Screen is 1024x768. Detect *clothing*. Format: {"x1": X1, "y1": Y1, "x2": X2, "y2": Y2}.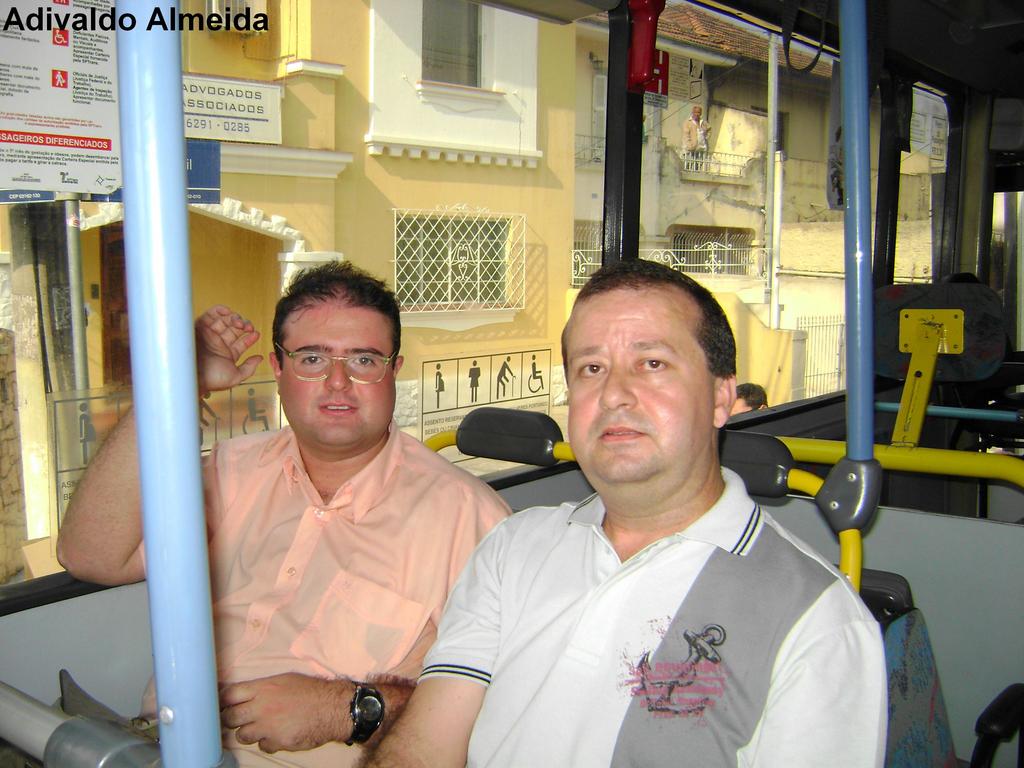
{"x1": 396, "y1": 430, "x2": 889, "y2": 753}.
